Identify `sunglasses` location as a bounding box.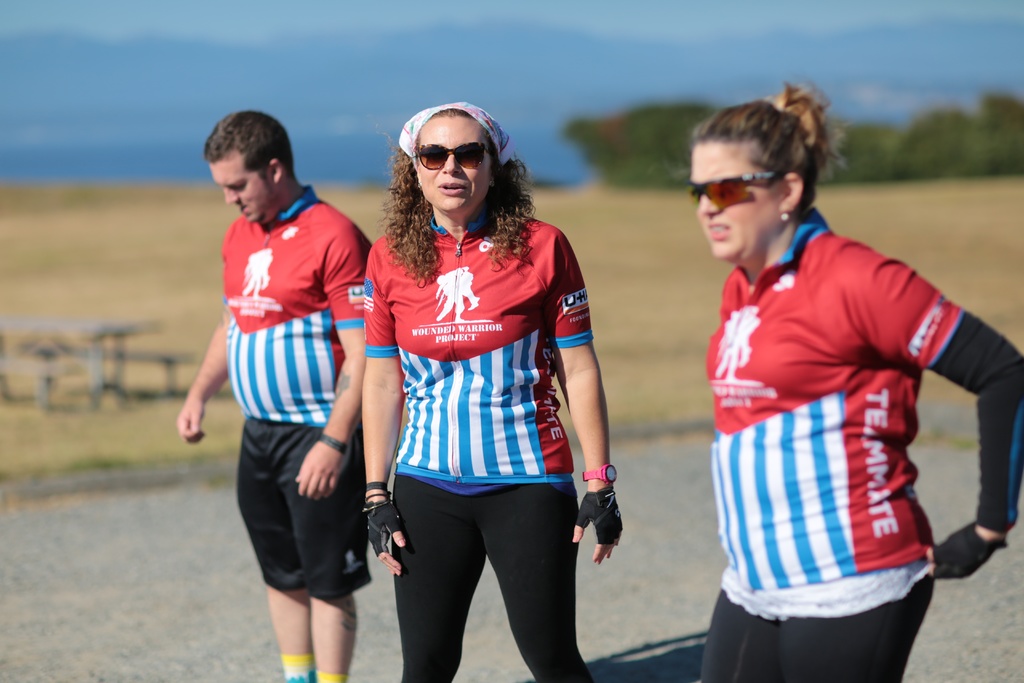
[687,173,781,210].
